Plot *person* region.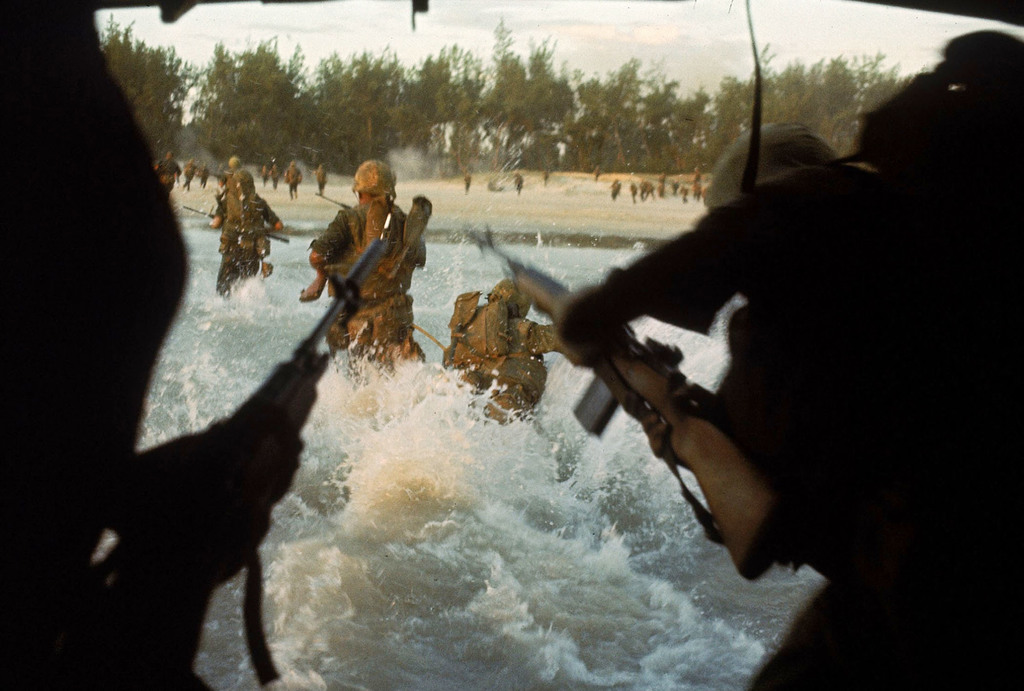
Plotted at BBox(463, 170, 470, 198).
